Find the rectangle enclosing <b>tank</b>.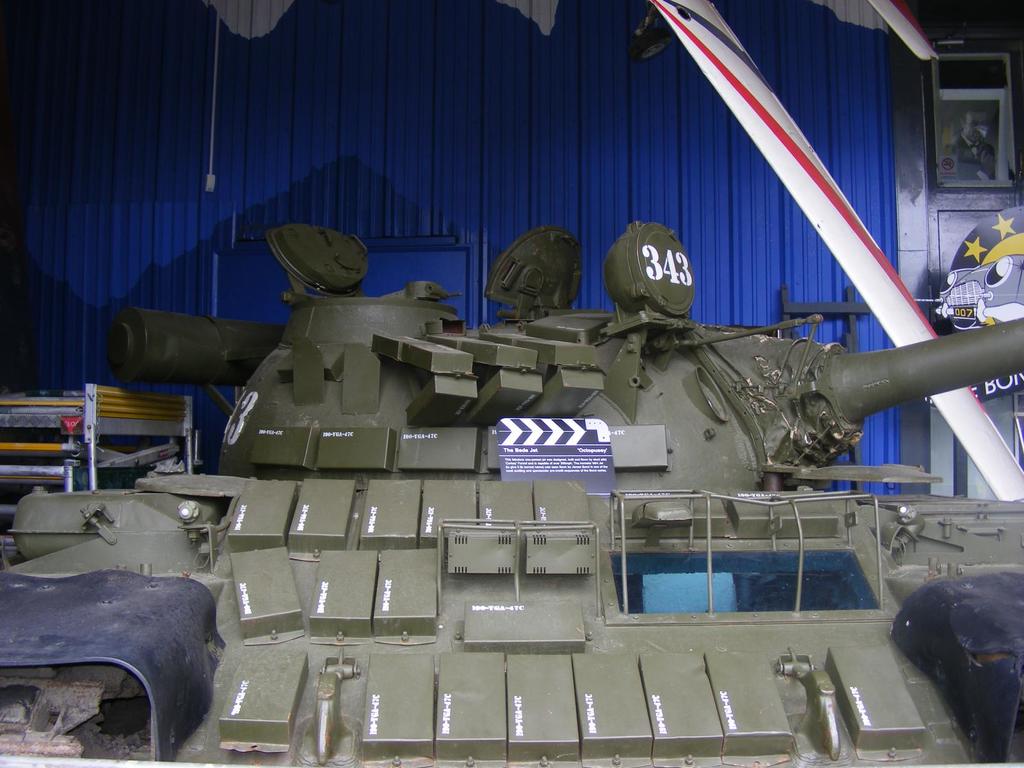
(0, 225, 1023, 767).
